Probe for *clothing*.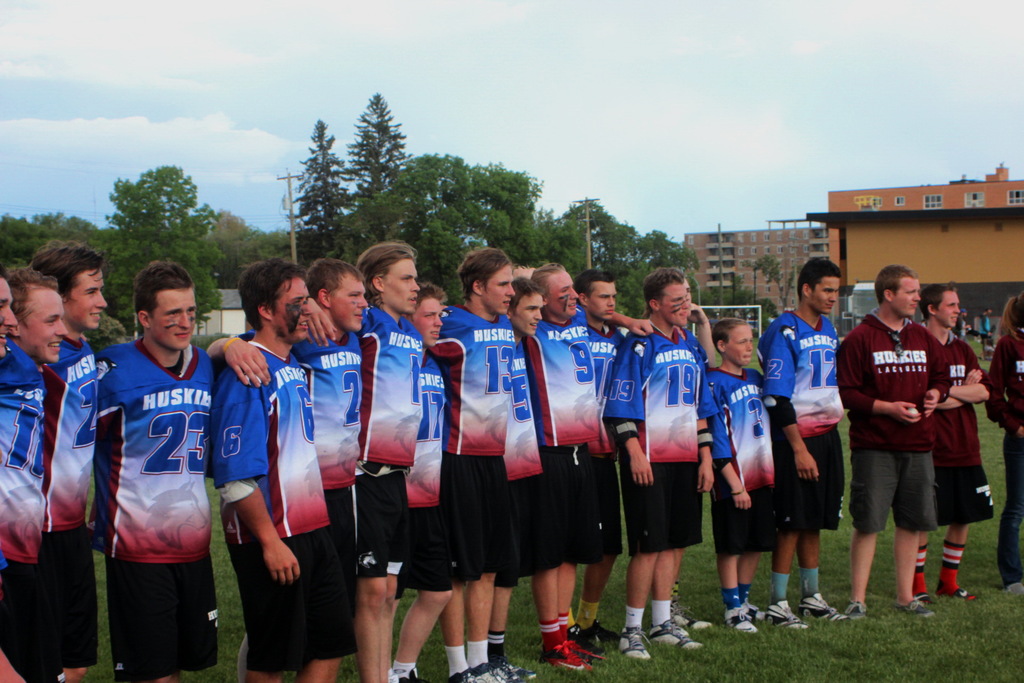
Probe result: rect(588, 318, 628, 555).
